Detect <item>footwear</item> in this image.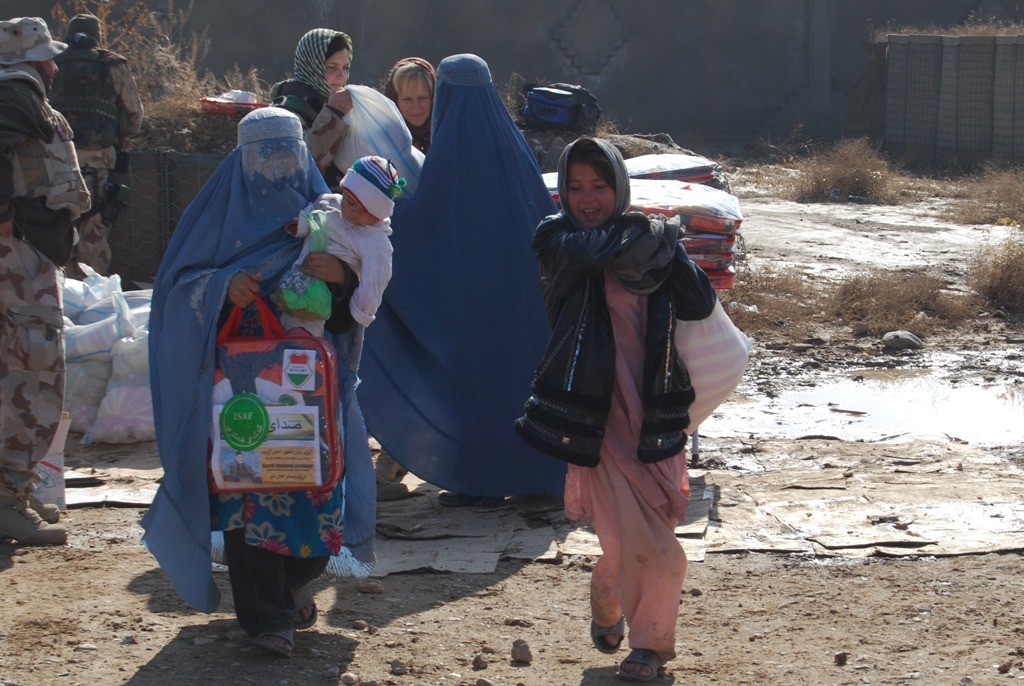
Detection: rect(2, 495, 70, 549).
